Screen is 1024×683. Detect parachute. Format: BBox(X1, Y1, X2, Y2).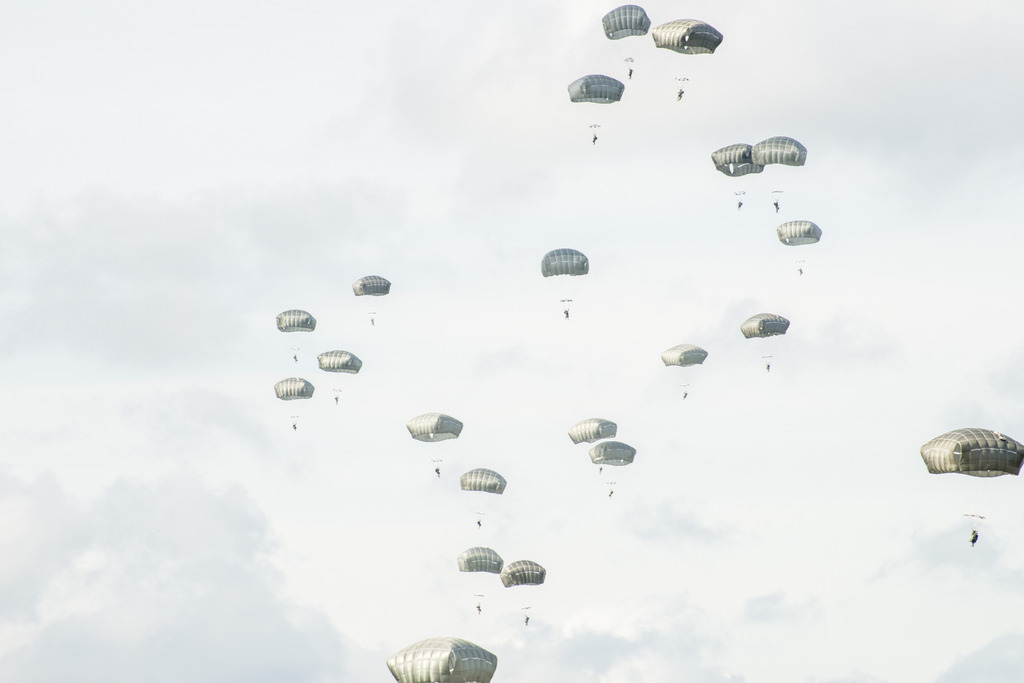
BBox(403, 412, 464, 469).
